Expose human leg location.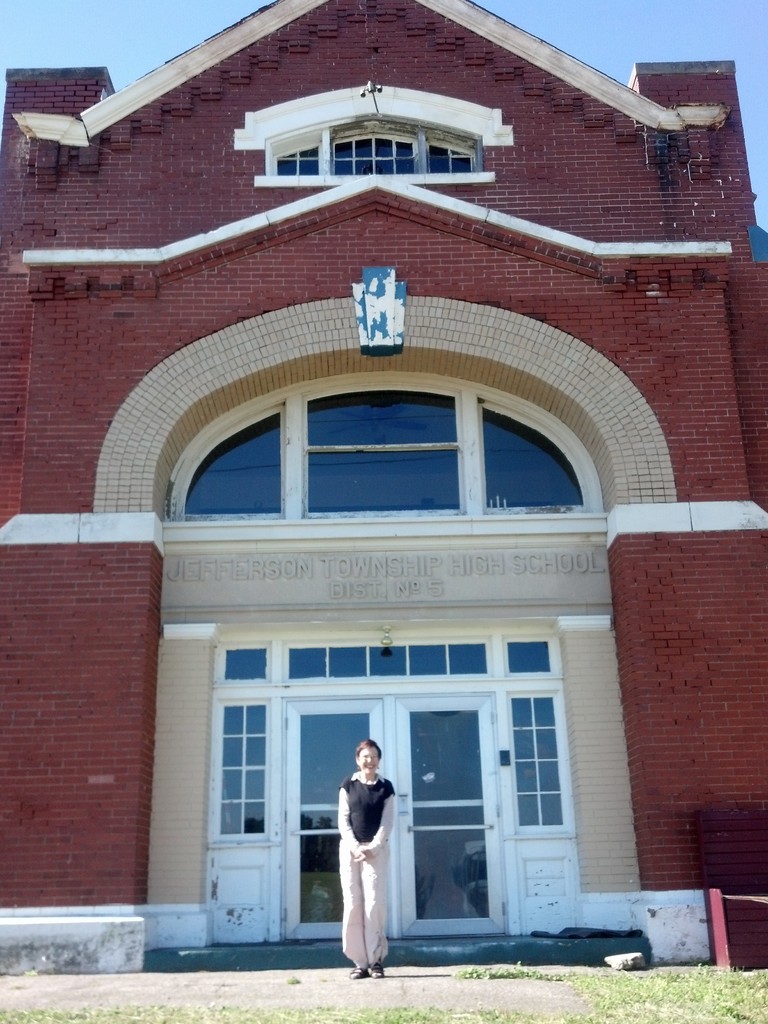
Exposed at 340,836,361,975.
